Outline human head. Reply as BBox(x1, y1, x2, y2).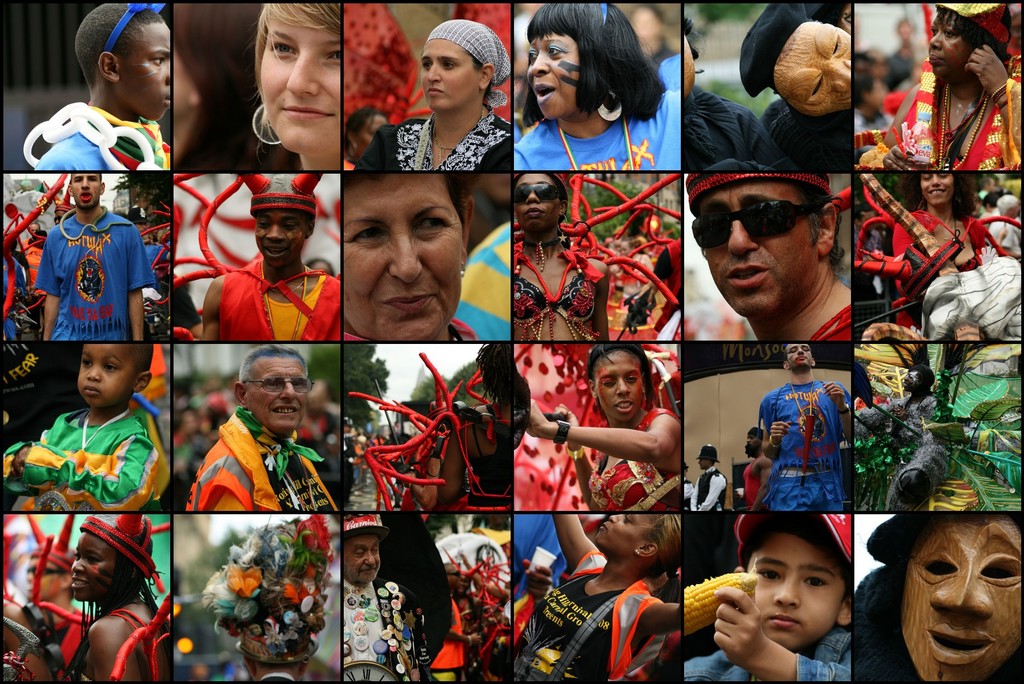
BBox(525, 0, 640, 121).
